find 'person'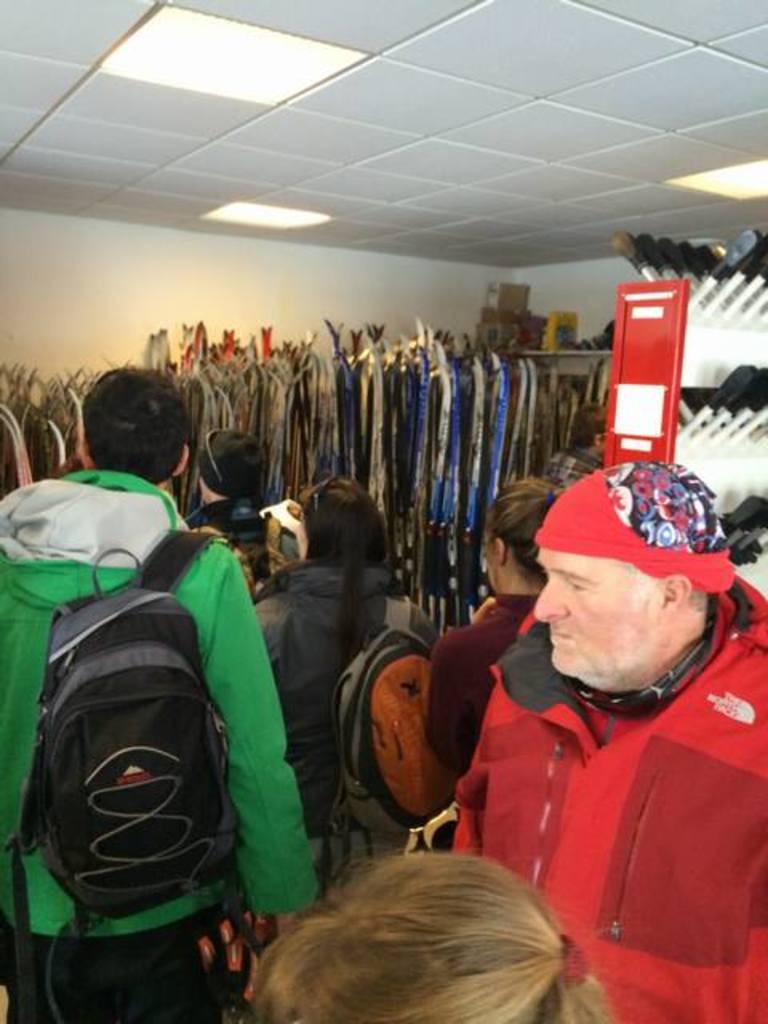
[0, 373, 320, 1022]
